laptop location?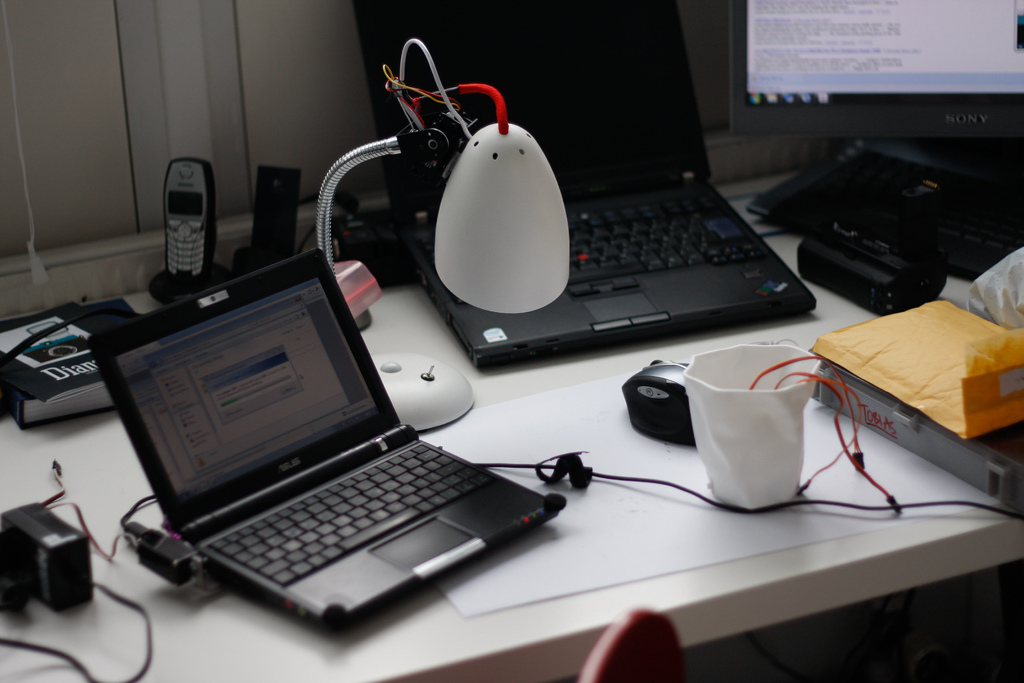
locate(355, 1, 817, 372)
